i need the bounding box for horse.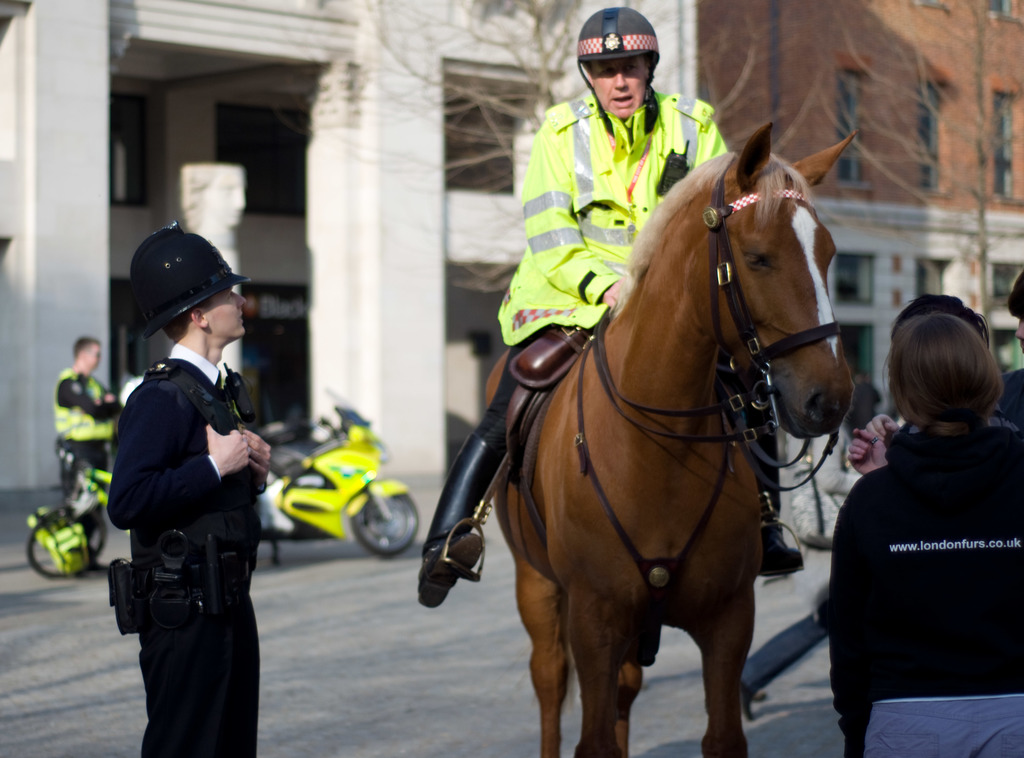
Here it is: <bbox>483, 122, 858, 757</bbox>.
